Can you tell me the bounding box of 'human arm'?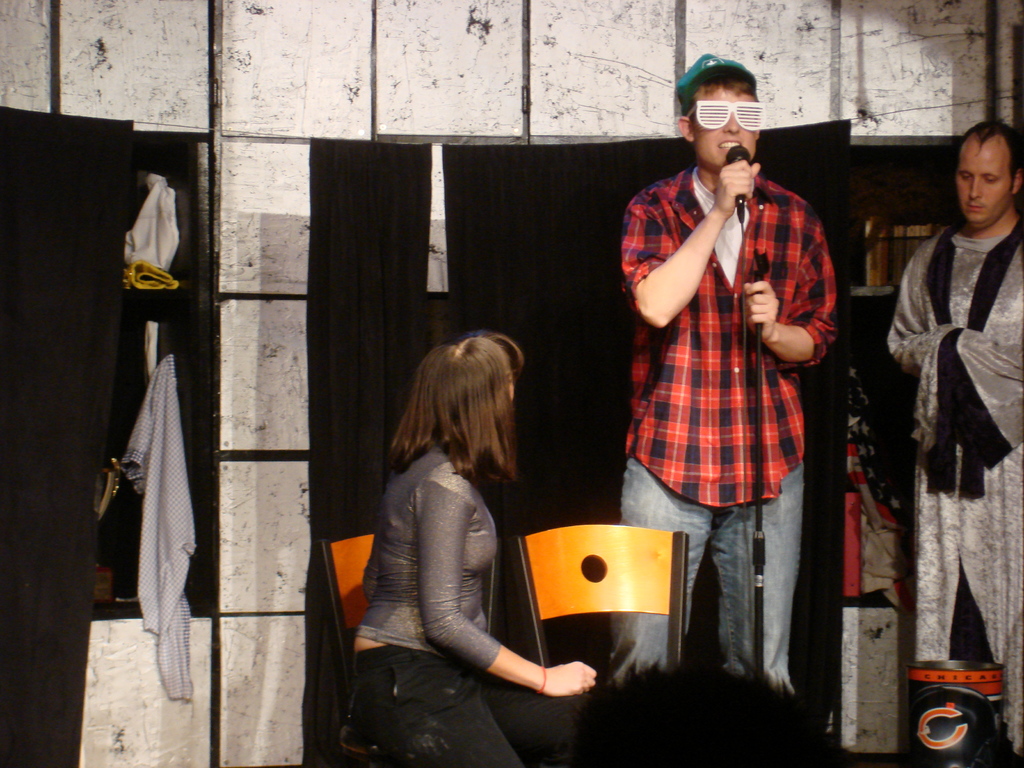
bbox(419, 474, 599, 703).
